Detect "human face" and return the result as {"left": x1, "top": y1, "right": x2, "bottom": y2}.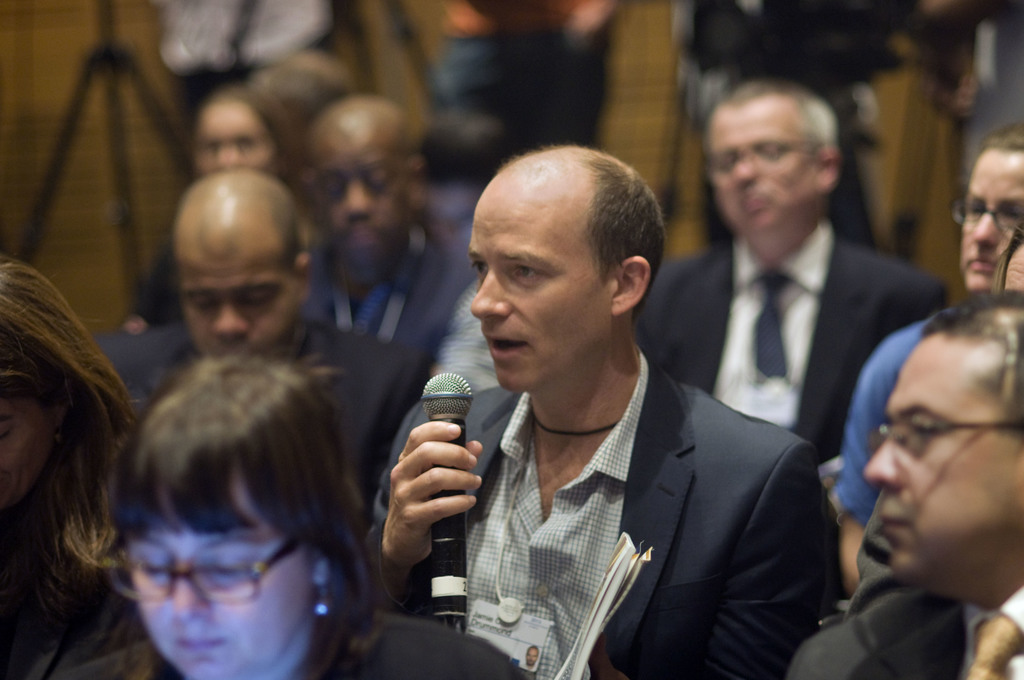
{"left": 1002, "top": 249, "right": 1023, "bottom": 299}.
